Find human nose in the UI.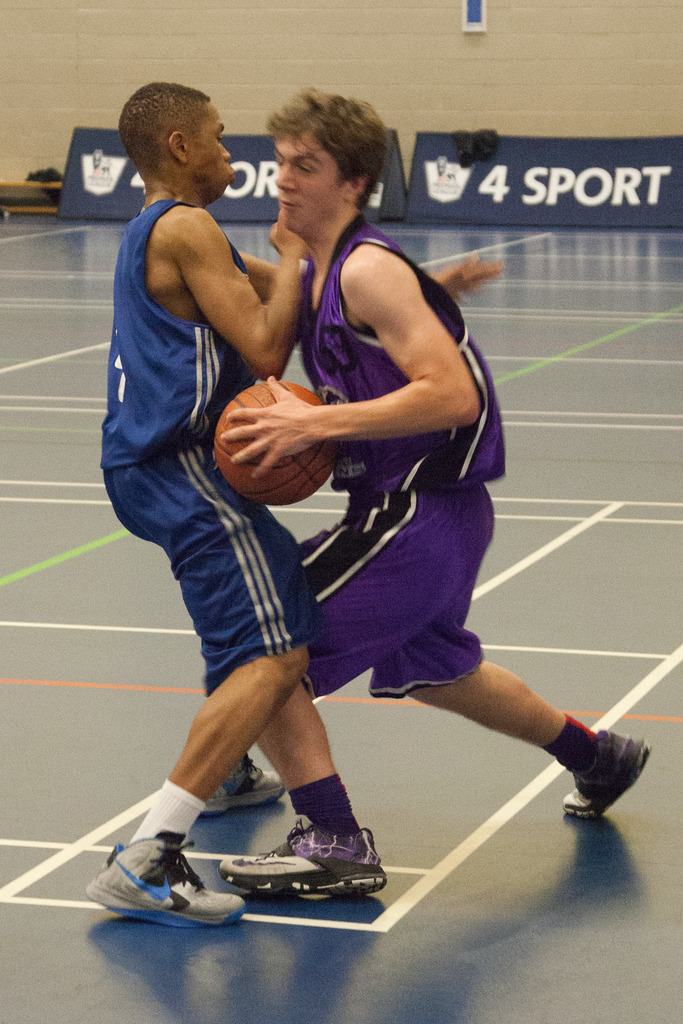
UI element at {"left": 222, "top": 142, "right": 232, "bottom": 158}.
